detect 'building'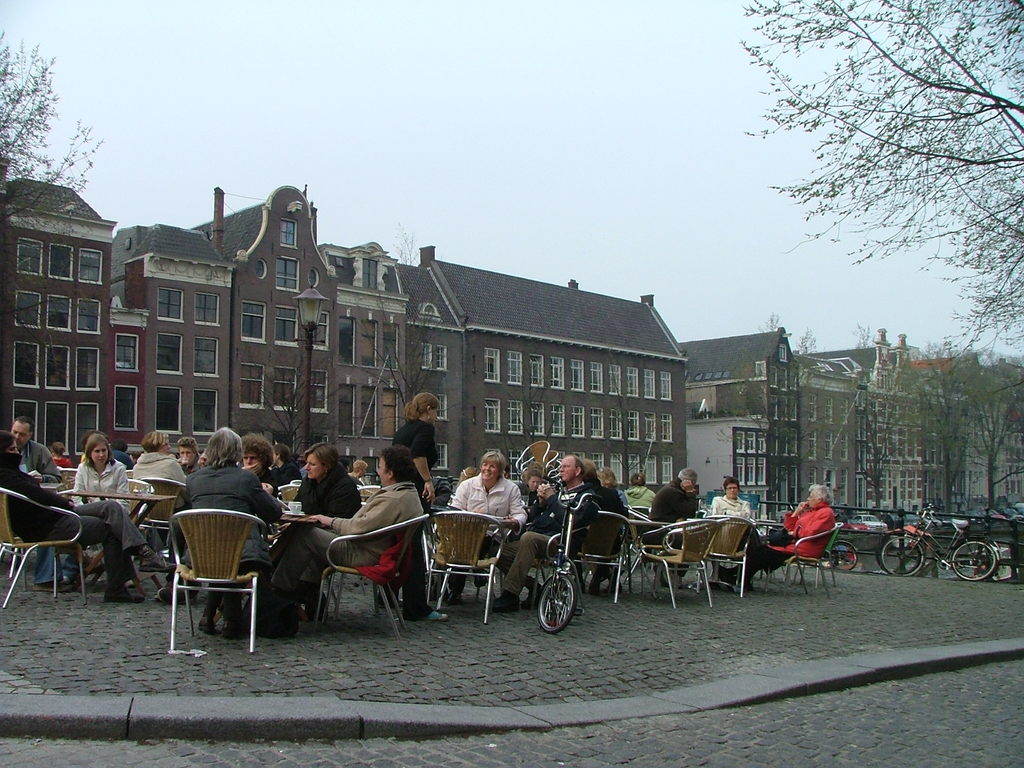
bbox=(798, 359, 858, 514)
